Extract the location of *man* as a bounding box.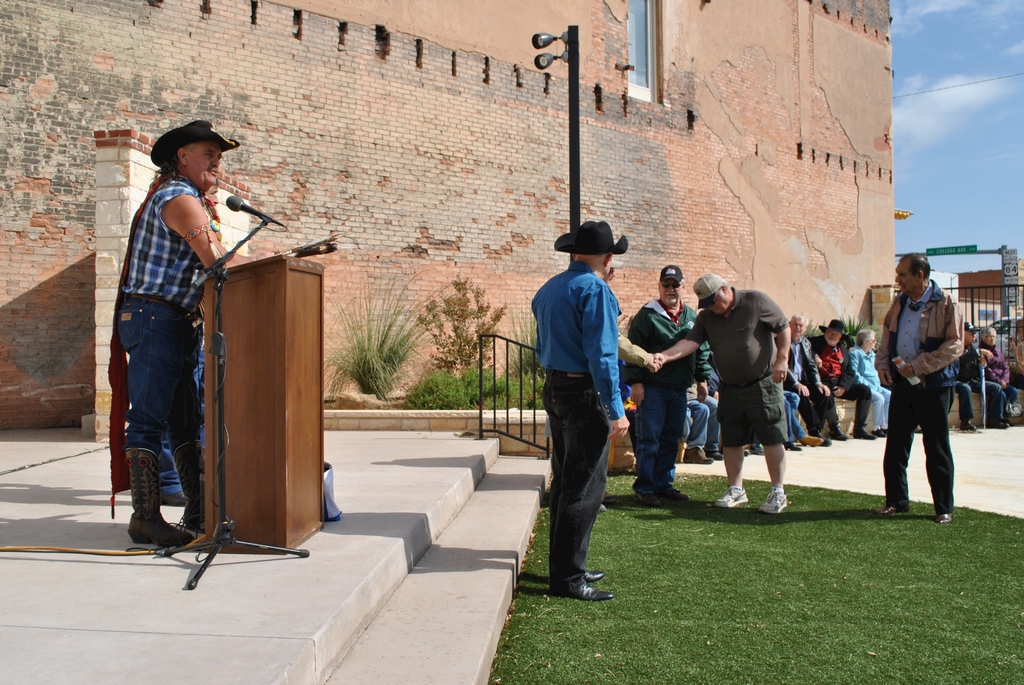
(859,326,883,428).
